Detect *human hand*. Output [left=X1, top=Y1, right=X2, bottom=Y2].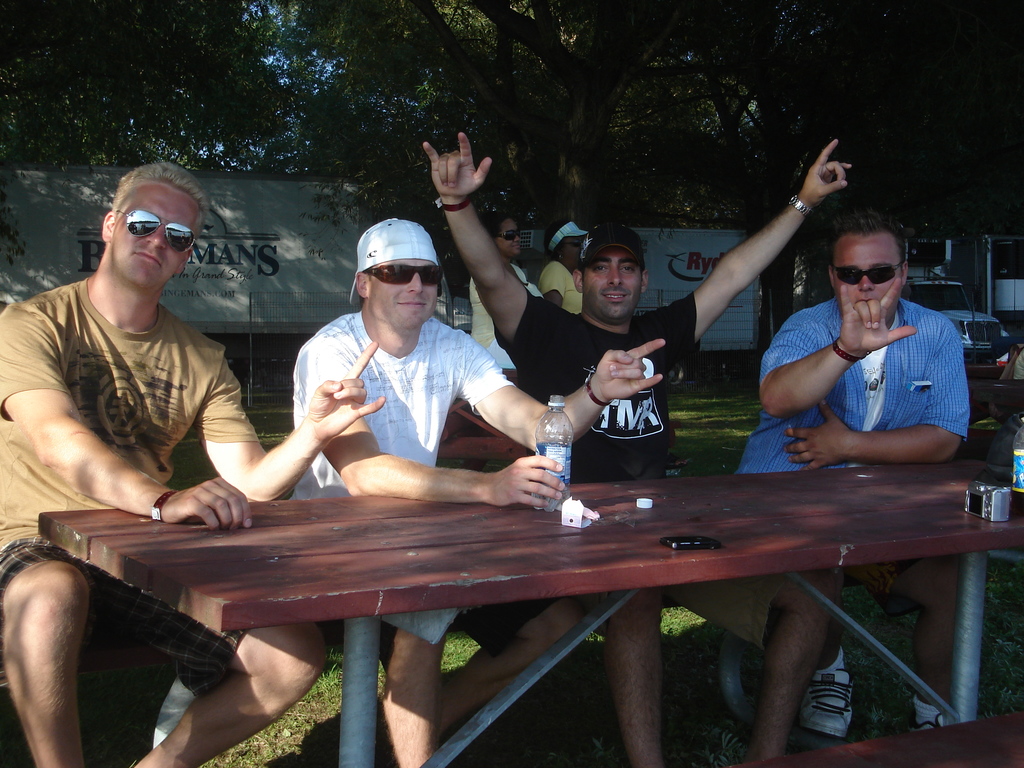
[left=593, top=337, right=668, bottom=404].
